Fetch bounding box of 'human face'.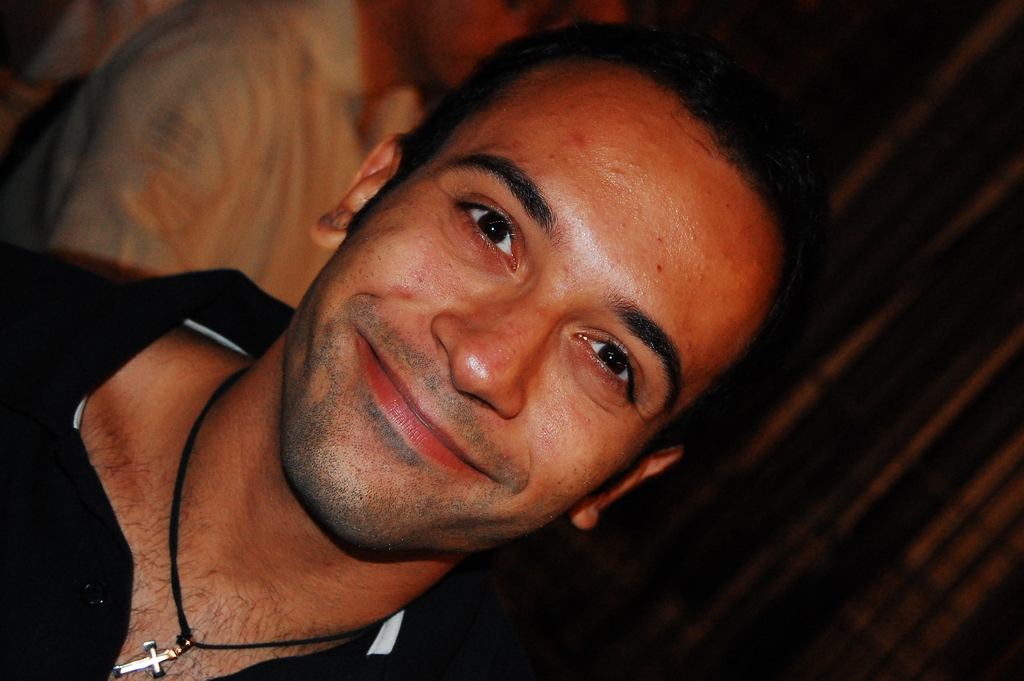
Bbox: {"x1": 283, "y1": 61, "x2": 790, "y2": 564}.
